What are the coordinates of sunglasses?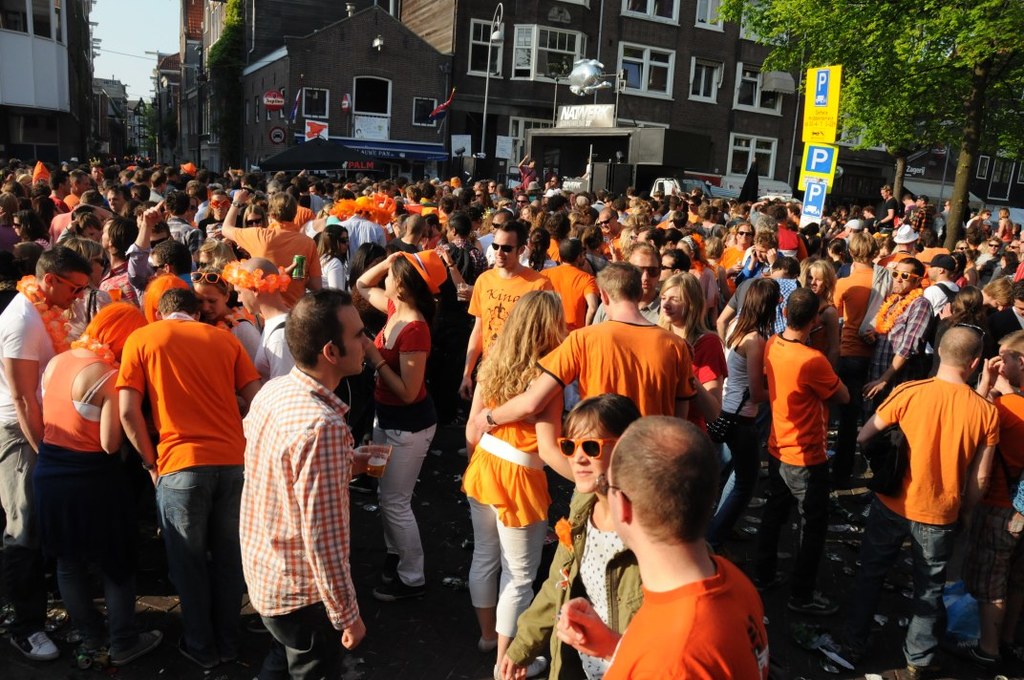
[663,265,672,272].
